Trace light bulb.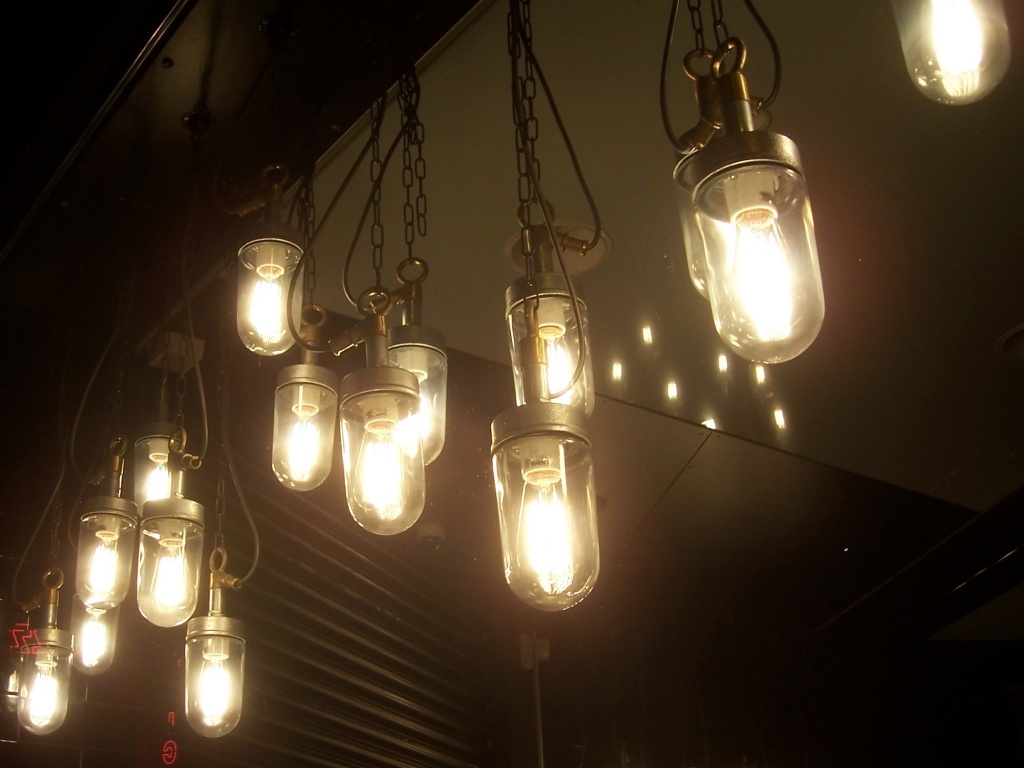
Traced to (left=277, top=329, right=339, bottom=490).
